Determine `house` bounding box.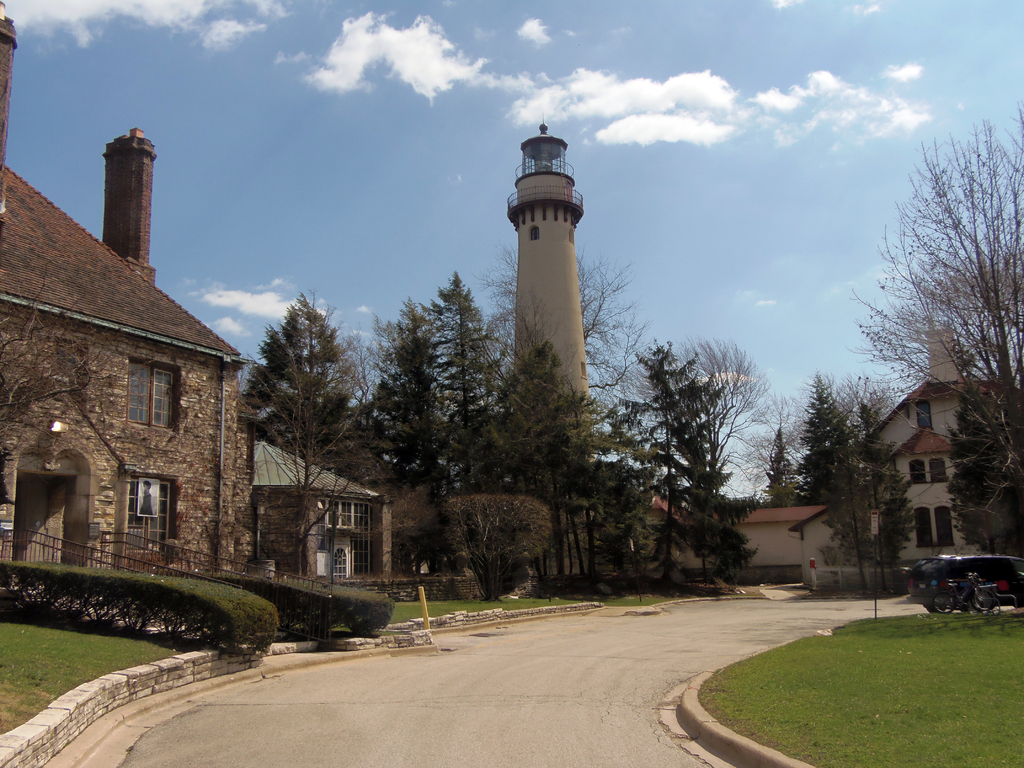
Determined: locate(833, 331, 999, 582).
